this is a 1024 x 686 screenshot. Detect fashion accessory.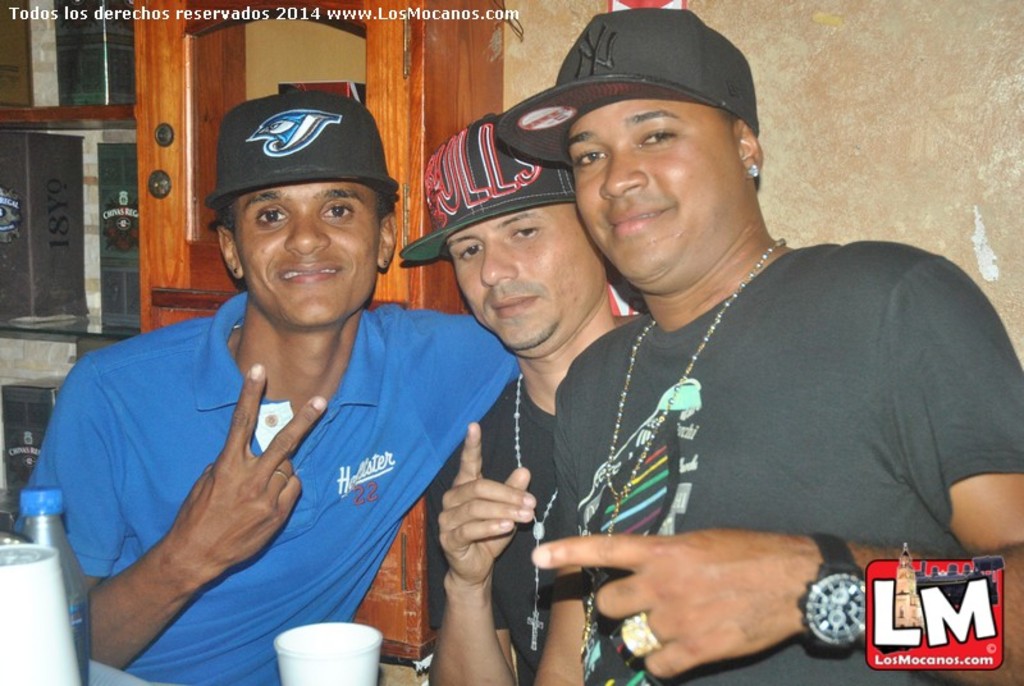
left=795, top=530, right=864, bottom=659.
